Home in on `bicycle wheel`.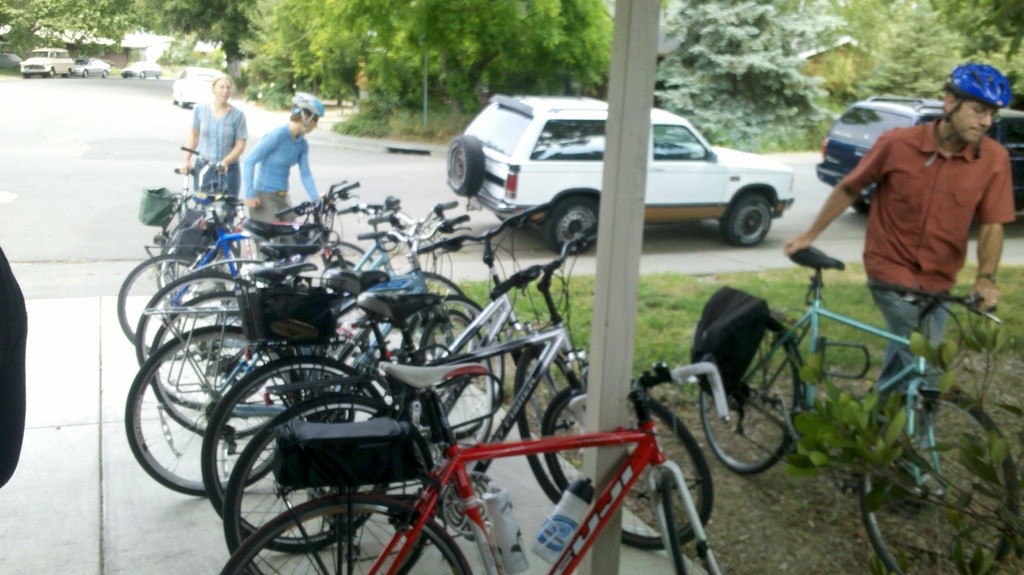
Homed in at (419,305,496,467).
